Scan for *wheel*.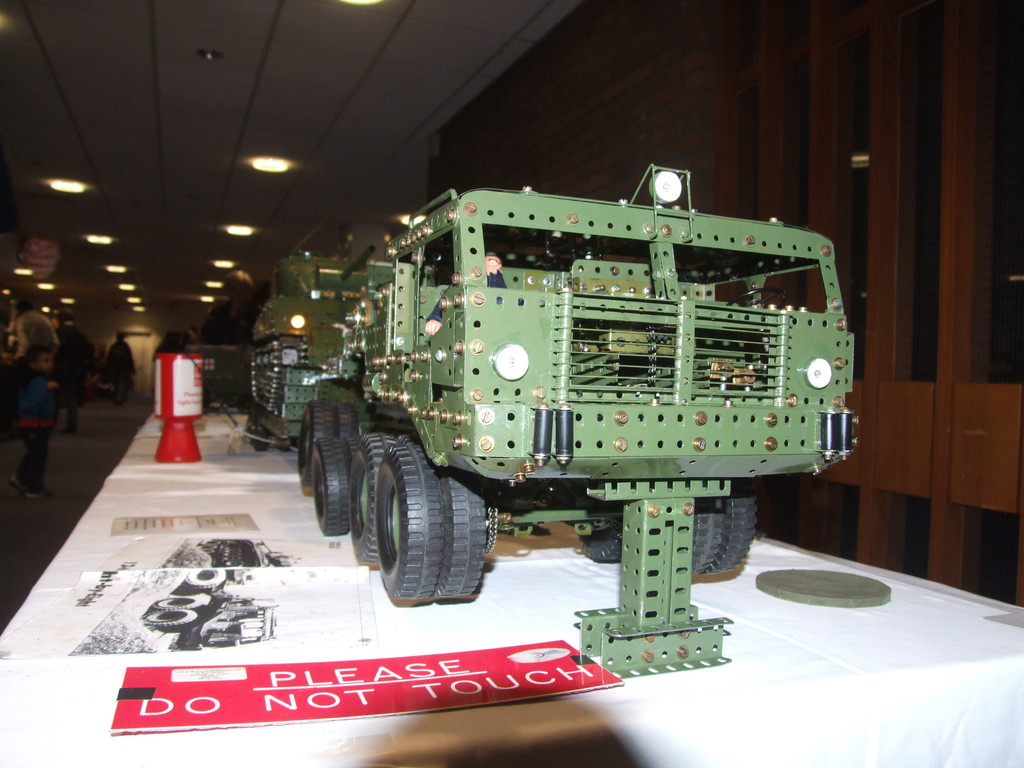
Scan result: {"left": 150, "top": 595, "right": 205, "bottom": 609}.
